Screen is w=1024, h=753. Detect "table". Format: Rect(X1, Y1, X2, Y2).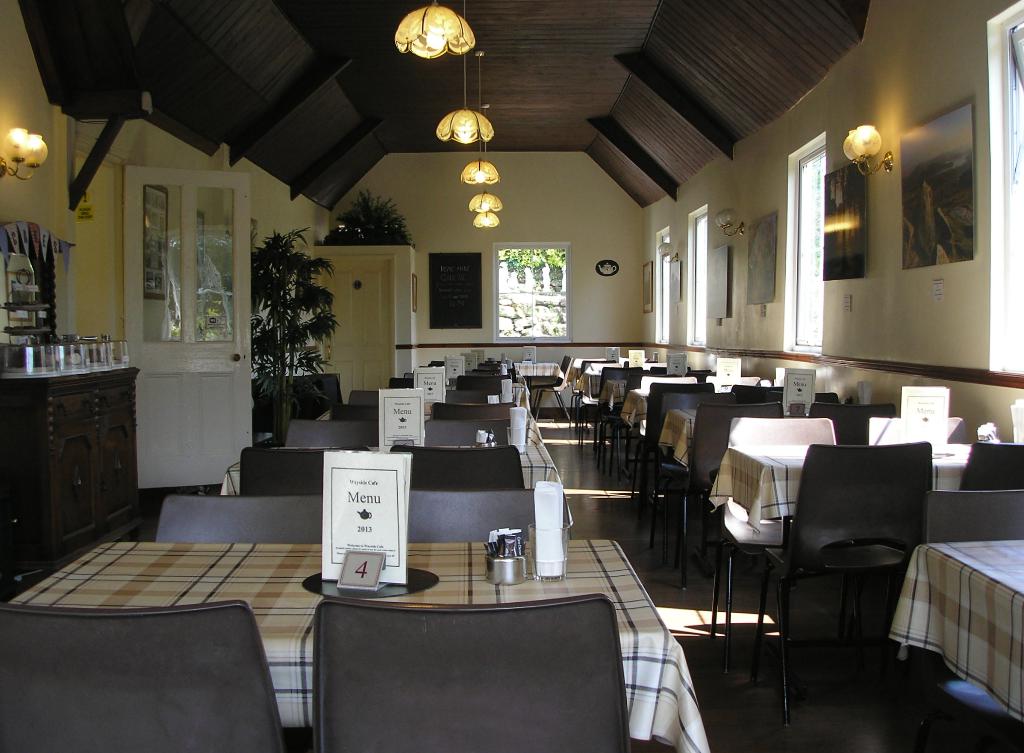
Rect(656, 404, 698, 473).
